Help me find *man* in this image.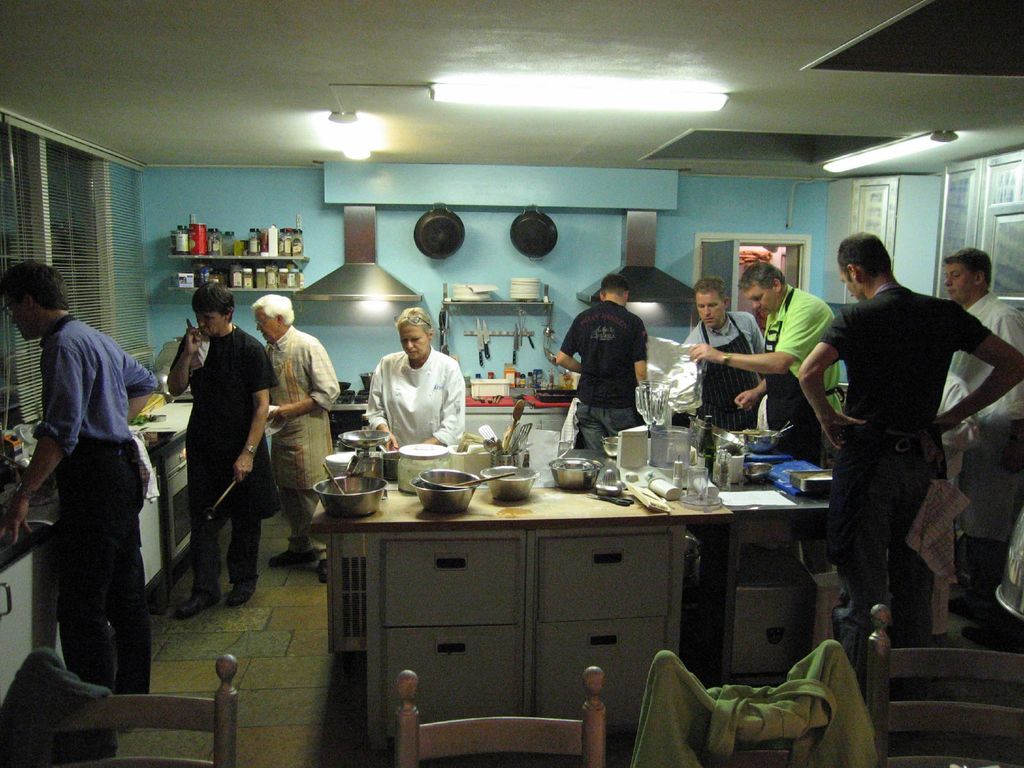
Found it: [left=542, top=271, right=649, bottom=452].
